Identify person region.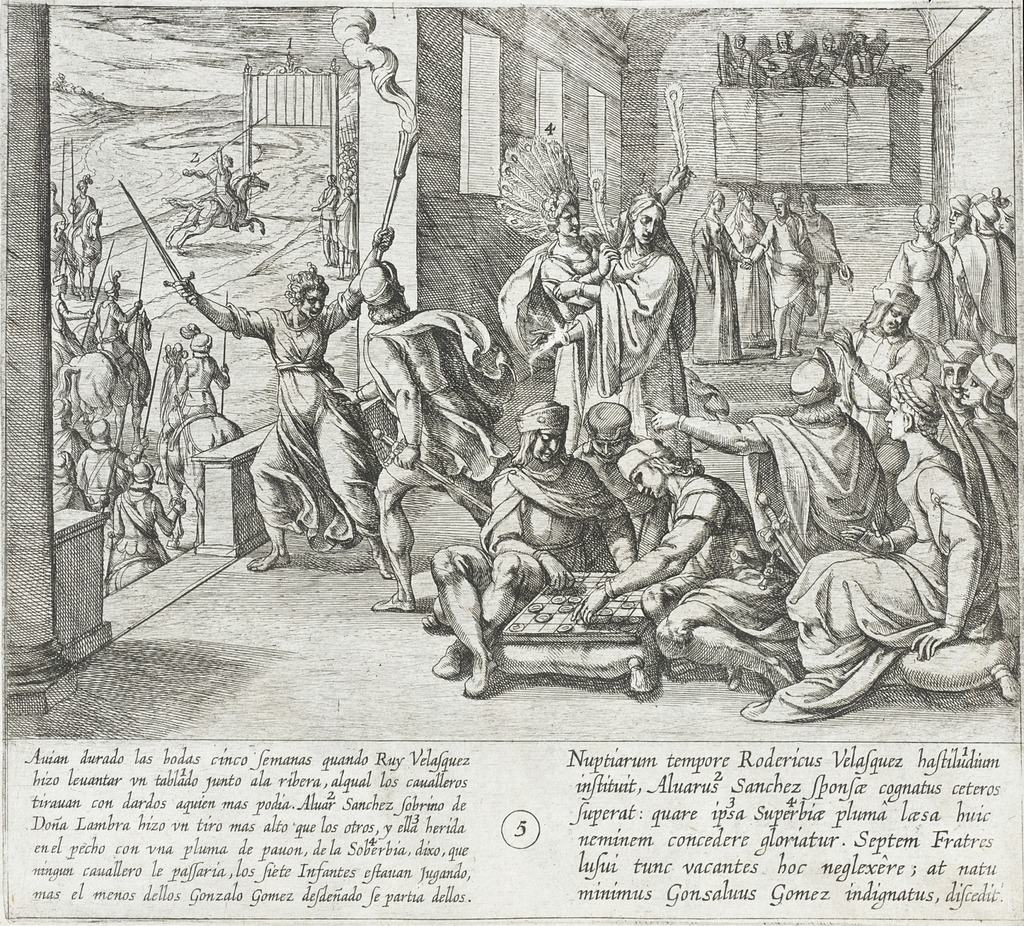
Region: <bbox>801, 189, 849, 336</bbox>.
